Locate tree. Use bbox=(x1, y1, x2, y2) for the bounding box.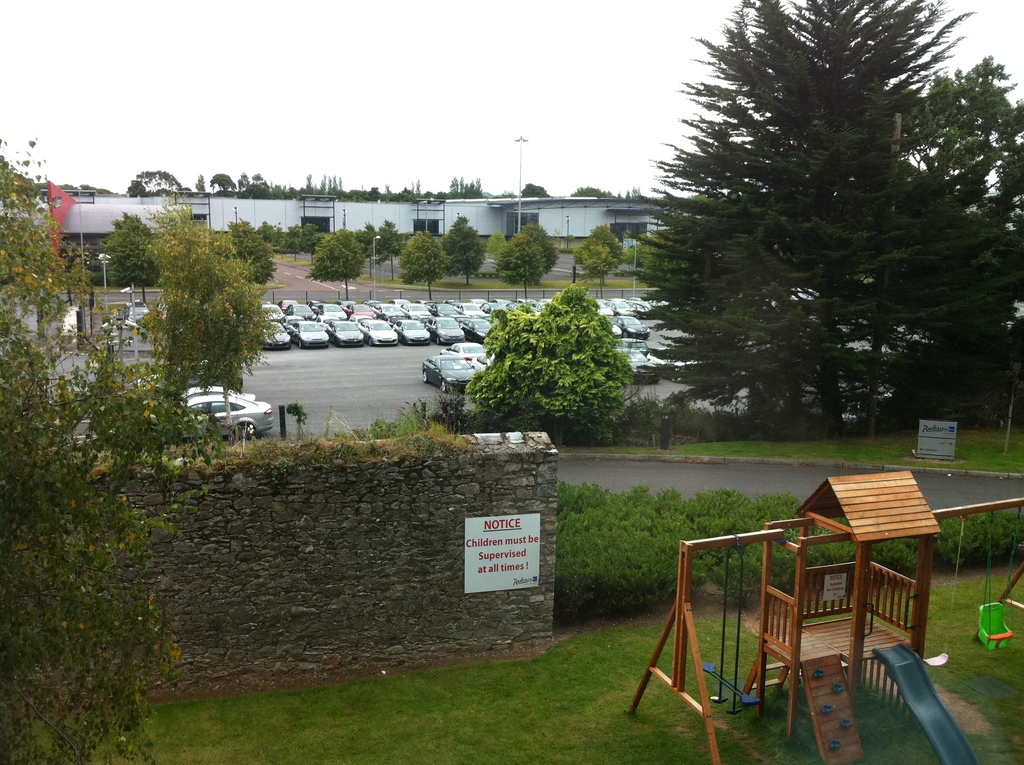
bbox=(561, 229, 574, 250).
